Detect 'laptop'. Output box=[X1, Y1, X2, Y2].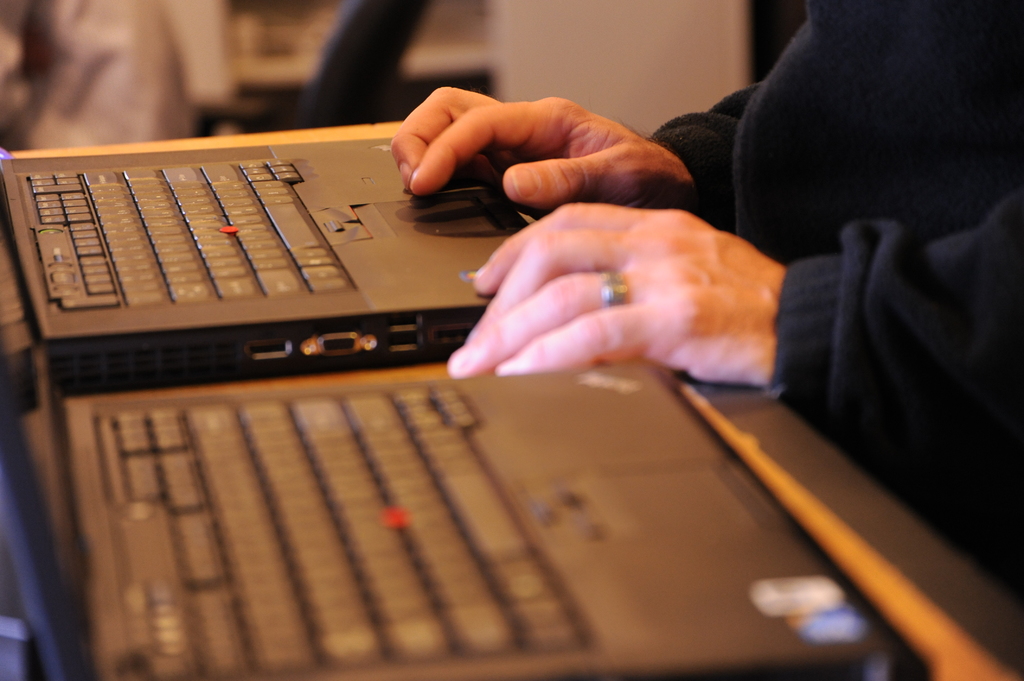
box=[0, 221, 876, 679].
